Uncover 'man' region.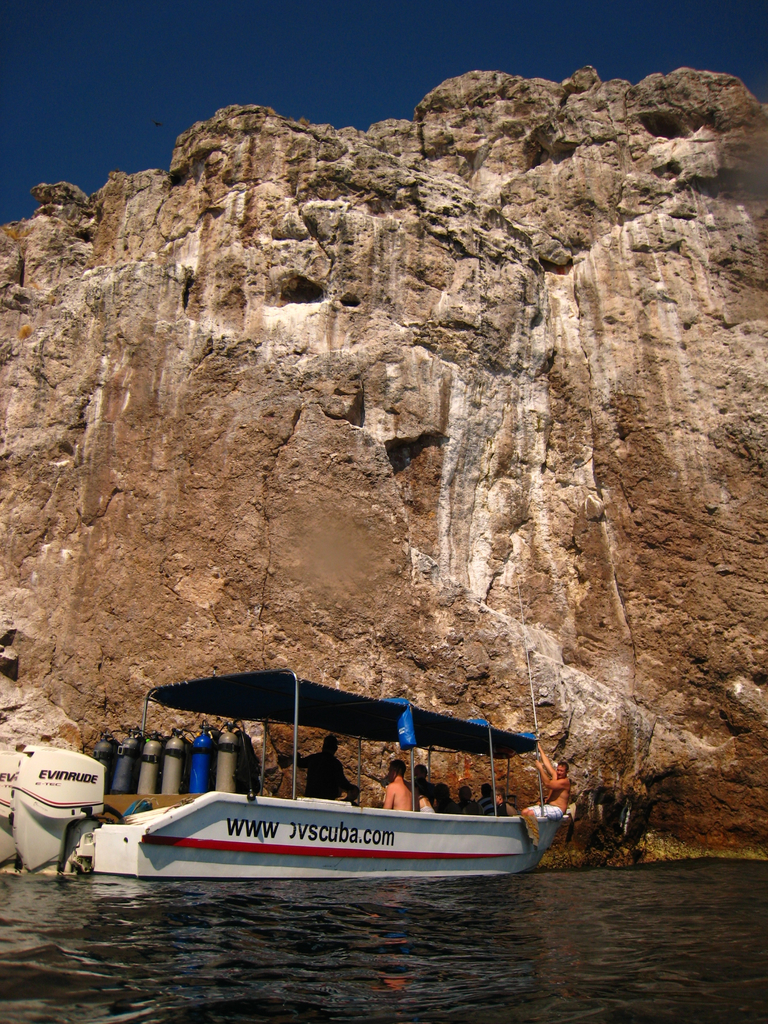
Uncovered: {"x1": 384, "y1": 760, "x2": 412, "y2": 812}.
